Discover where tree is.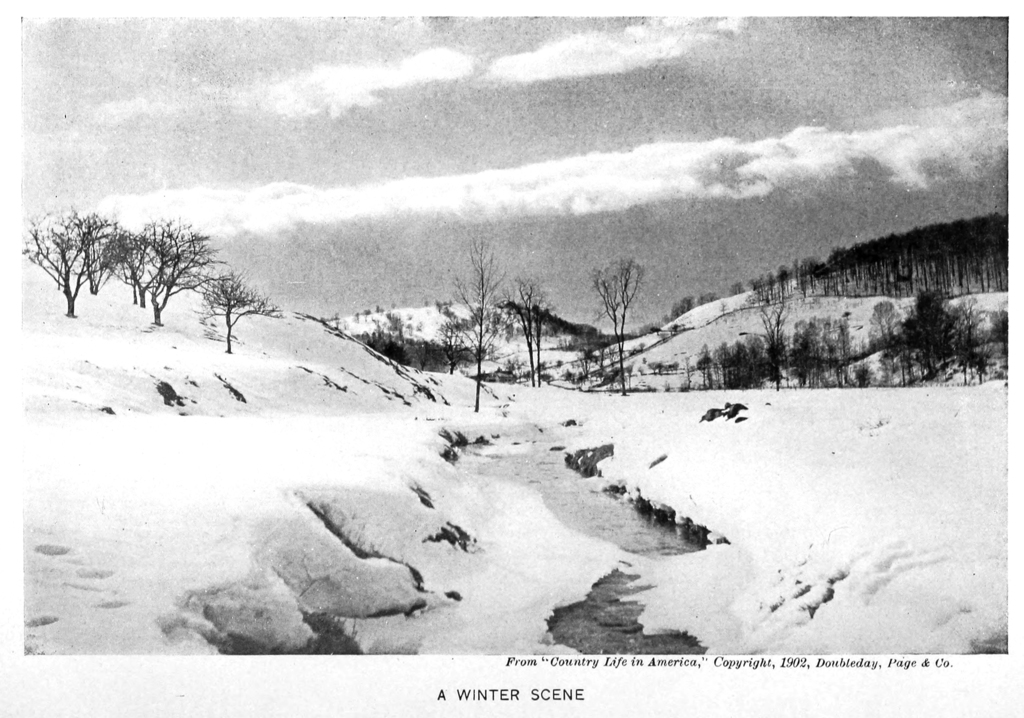
Discovered at (x1=73, y1=200, x2=125, y2=294).
